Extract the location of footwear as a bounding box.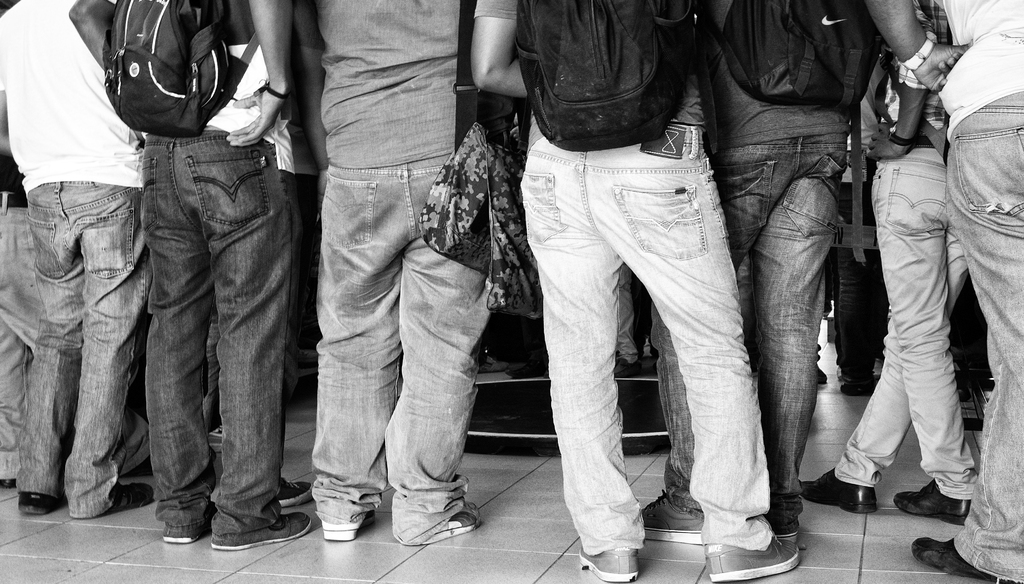
106:482:159:514.
